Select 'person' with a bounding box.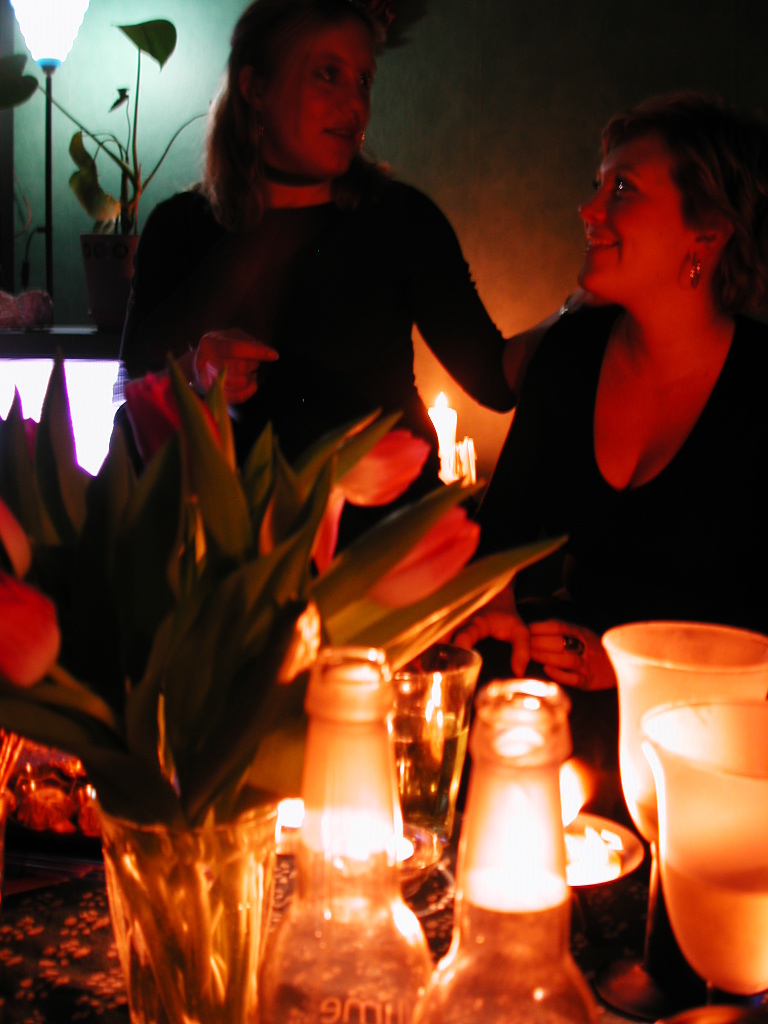
{"x1": 124, "y1": 1, "x2": 605, "y2": 558}.
